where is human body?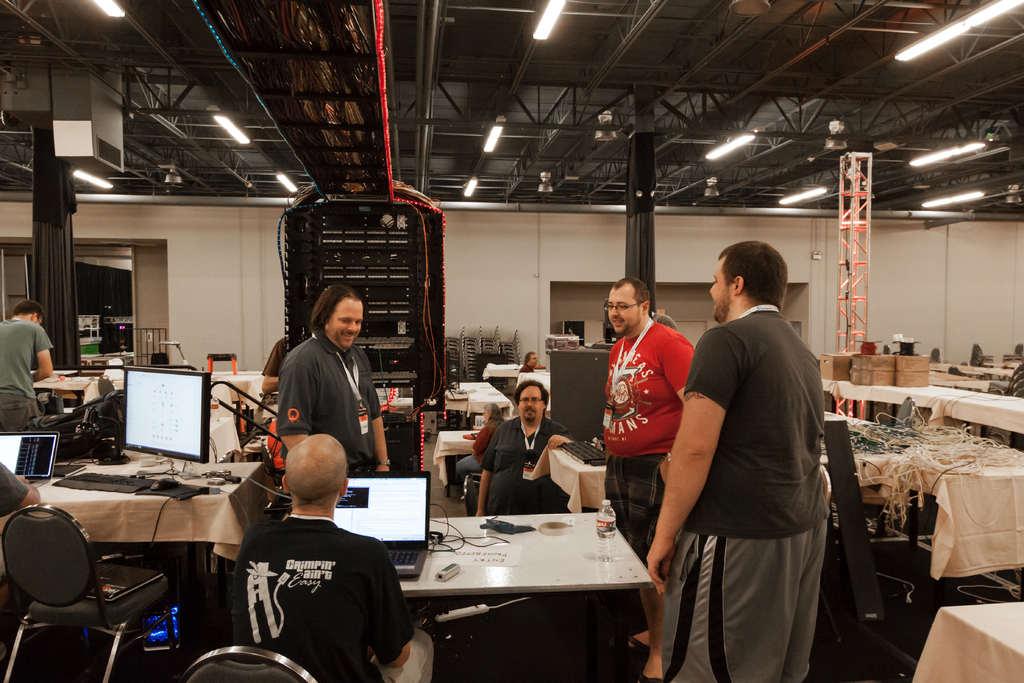
474/417/581/514.
